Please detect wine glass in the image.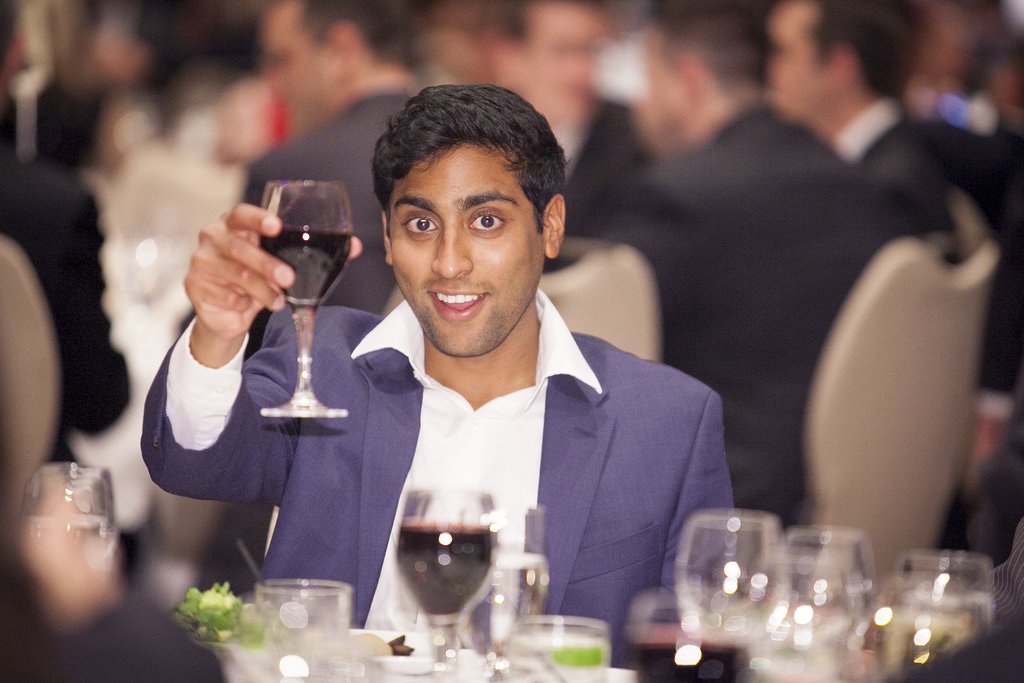
(left=631, top=584, right=748, bottom=682).
